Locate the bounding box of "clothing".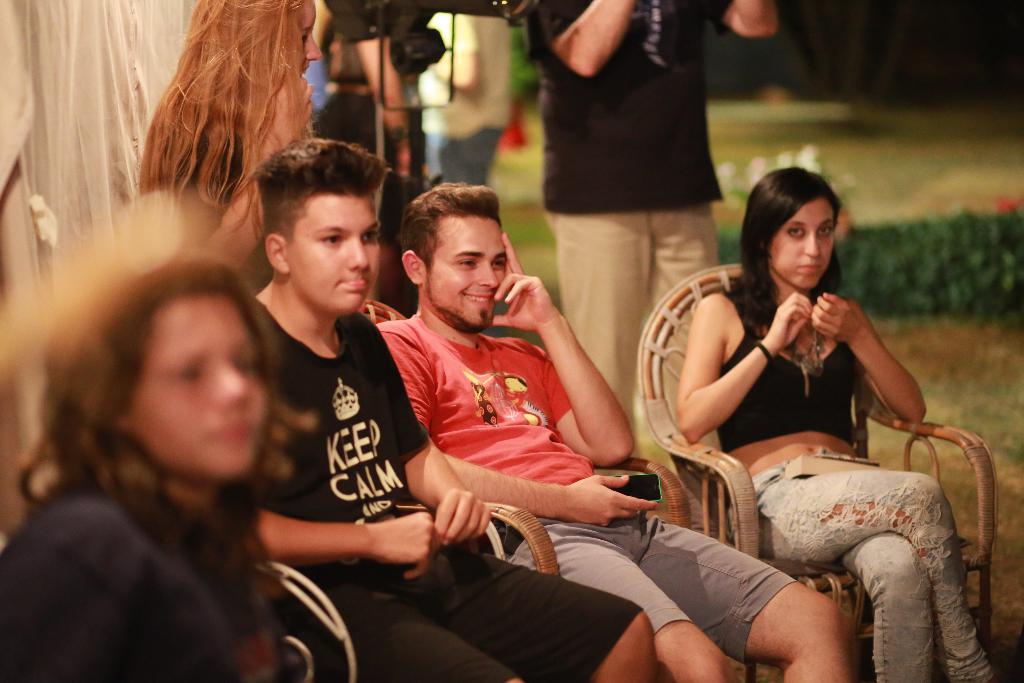
Bounding box: x1=2, y1=488, x2=281, y2=682.
